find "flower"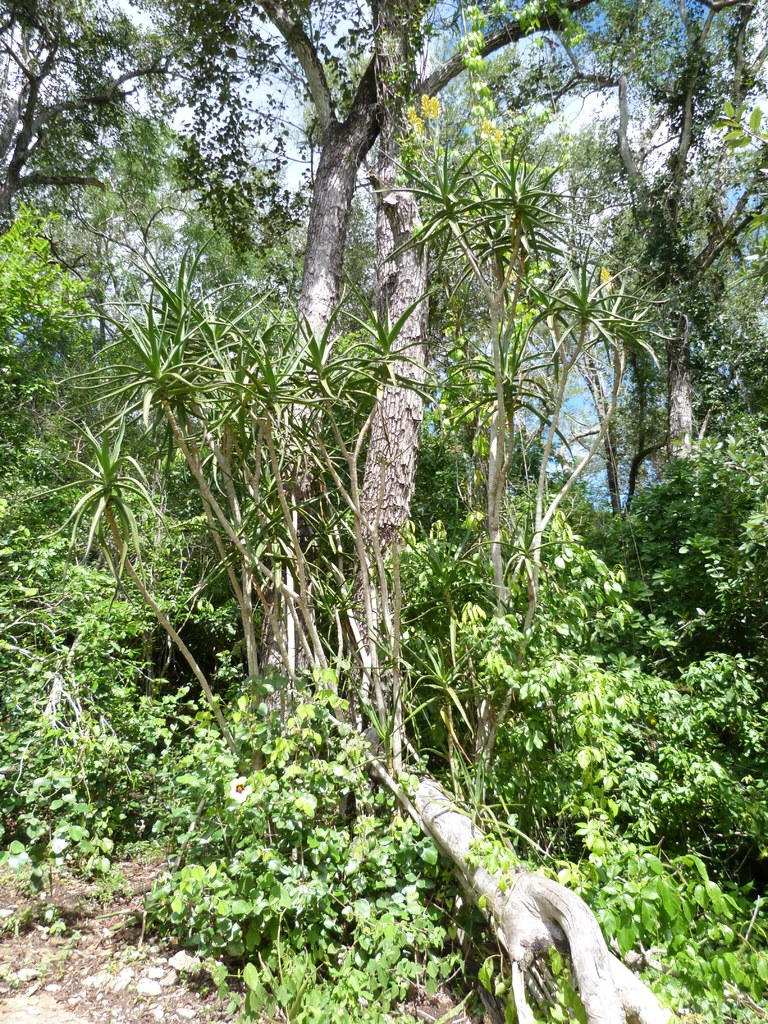
[x1=431, y1=95, x2=440, y2=124]
